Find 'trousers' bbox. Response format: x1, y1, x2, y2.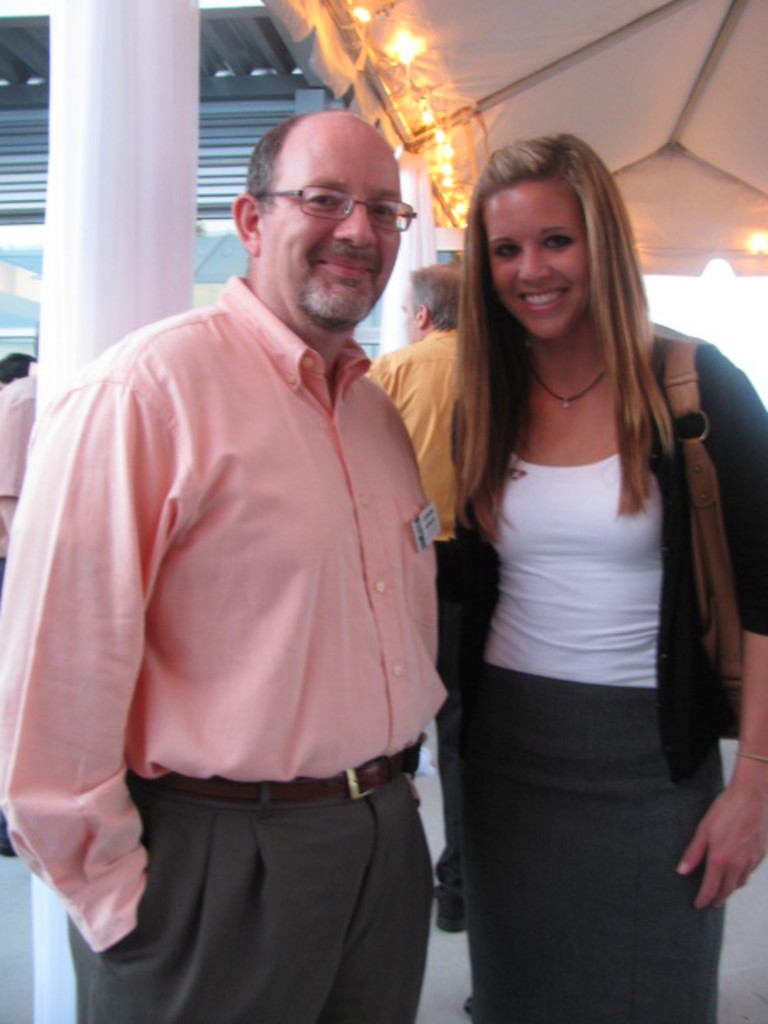
474, 672, 734, 1022.
